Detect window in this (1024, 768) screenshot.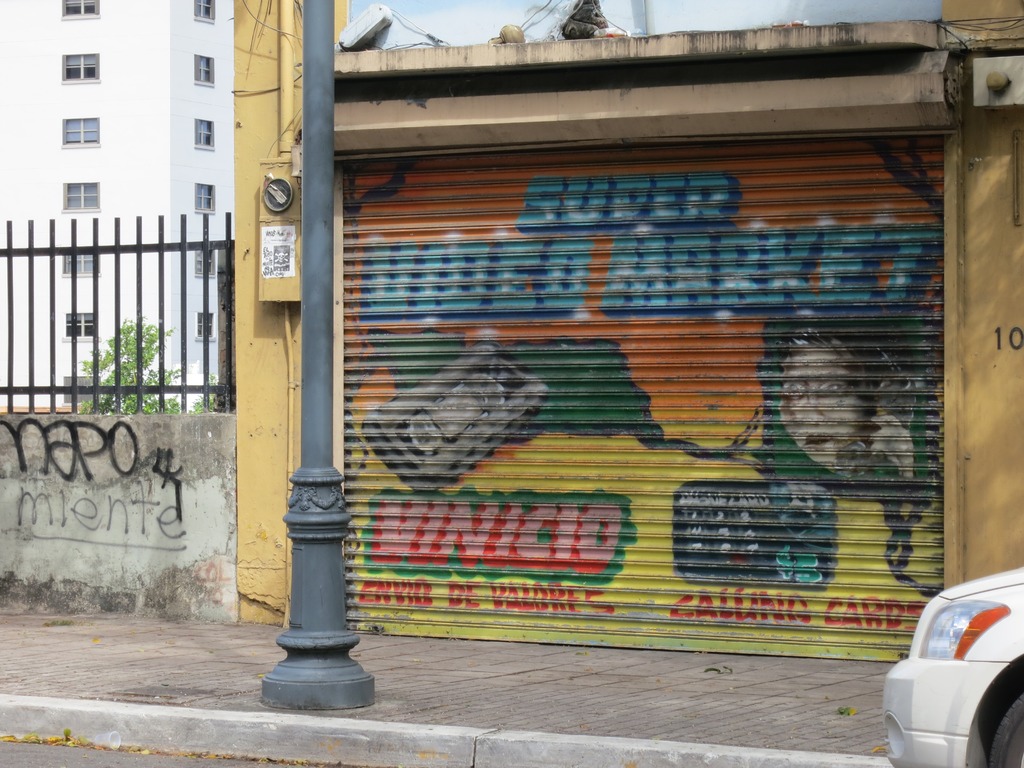
Detection: <box>194,53,216,84</box>.
